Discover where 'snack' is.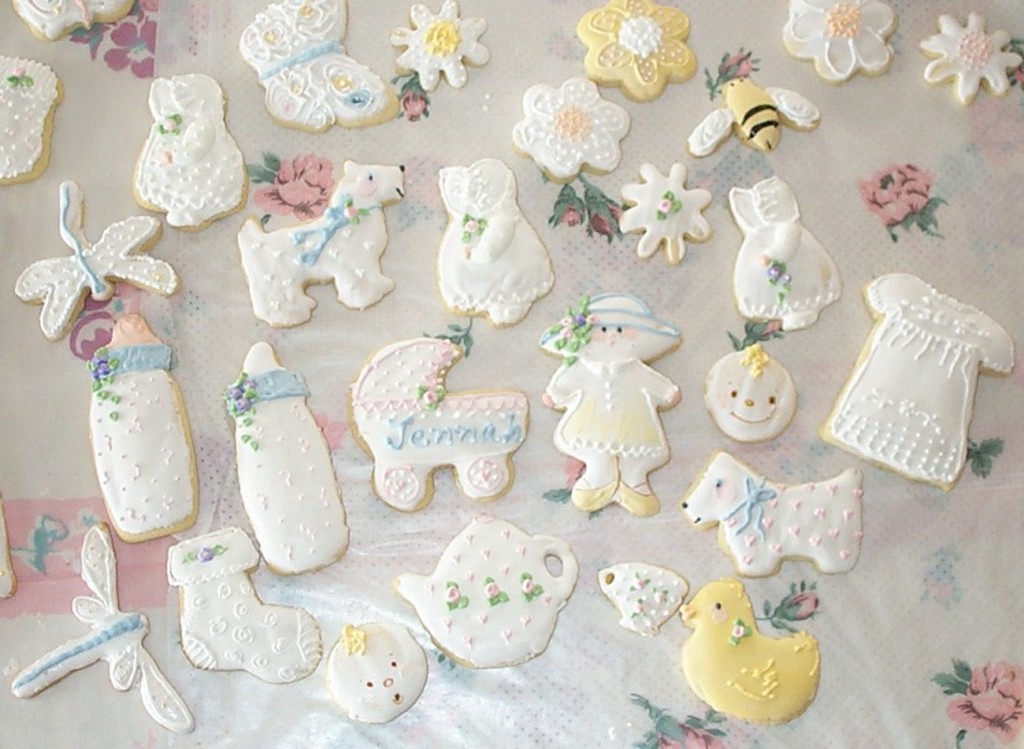
Discovered at (left=2, top=55, right=64, bottom=188).
